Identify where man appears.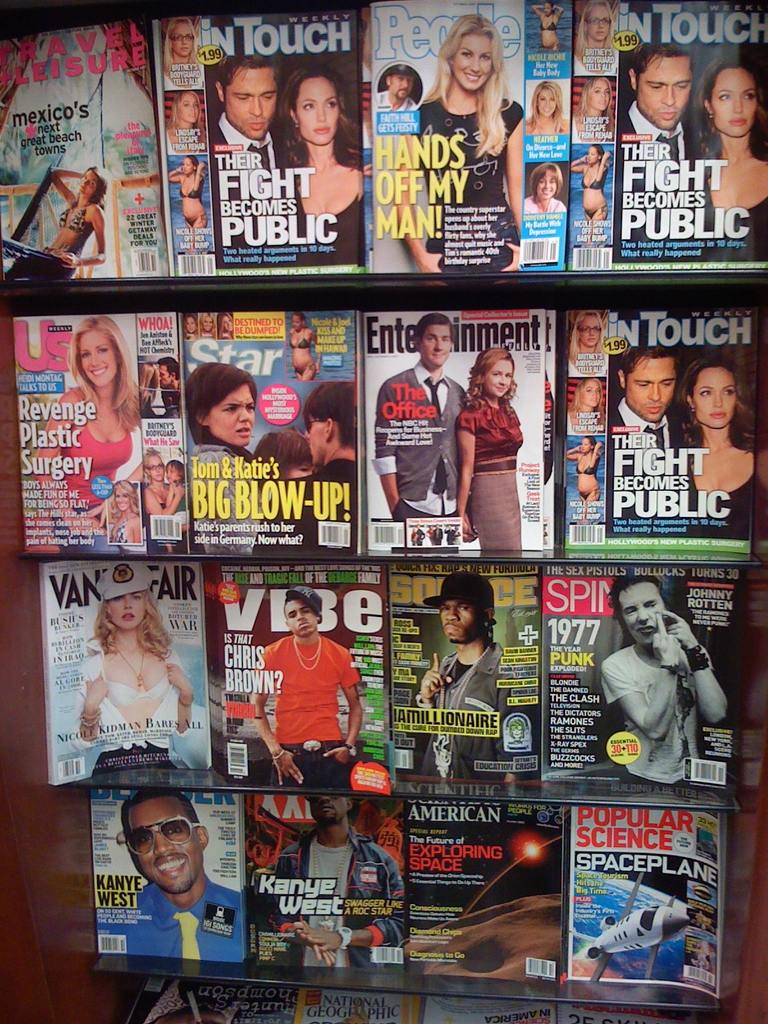
Appears at Rect(251, 581, 357, 791).
